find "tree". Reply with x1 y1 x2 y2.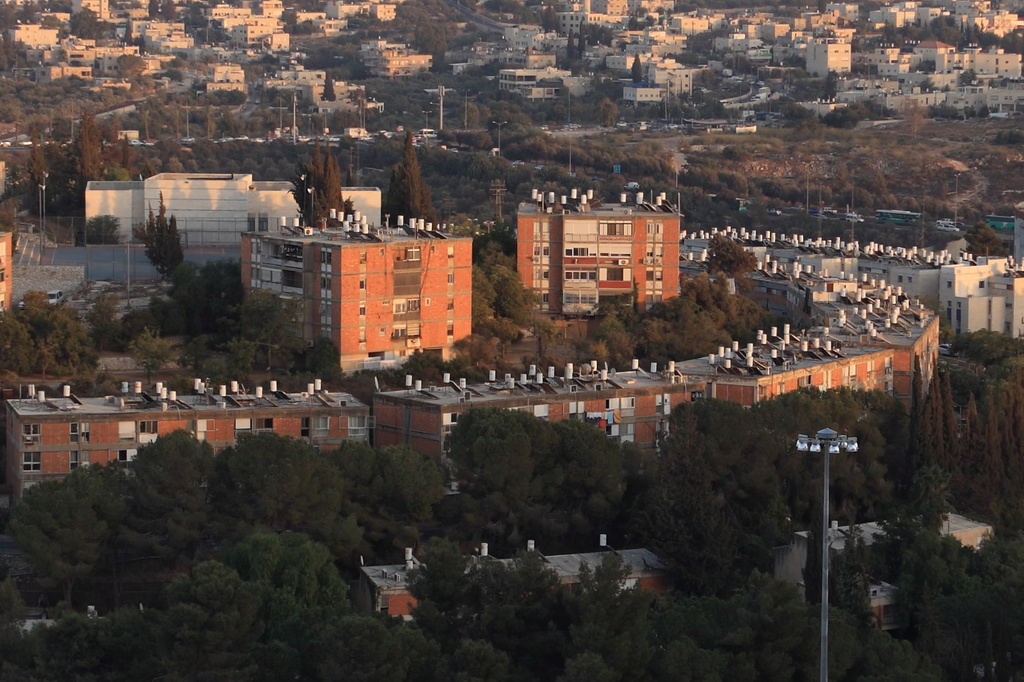
758 385 911 550.
